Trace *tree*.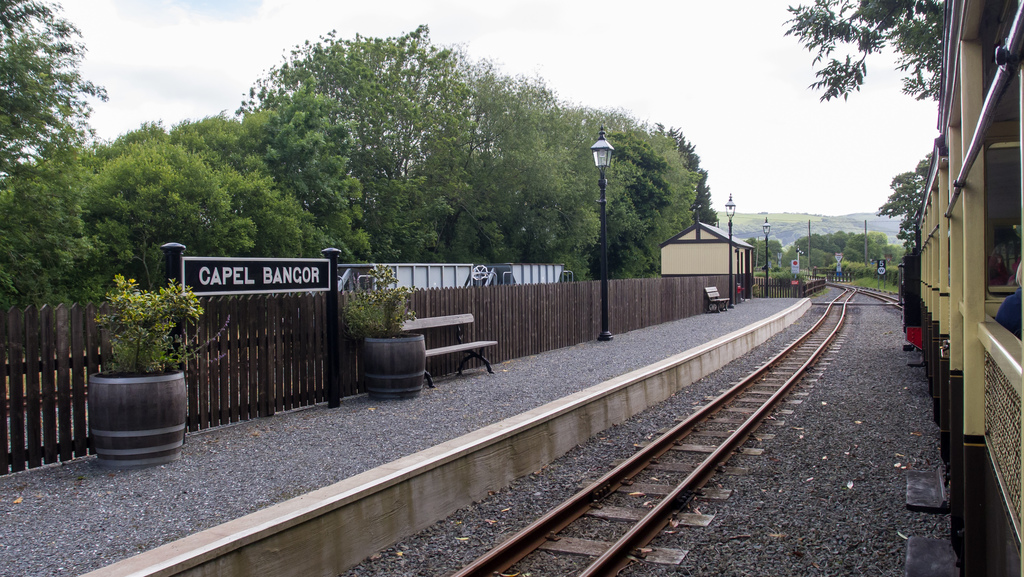
Traced to <box>689,165,717,229</box>.
